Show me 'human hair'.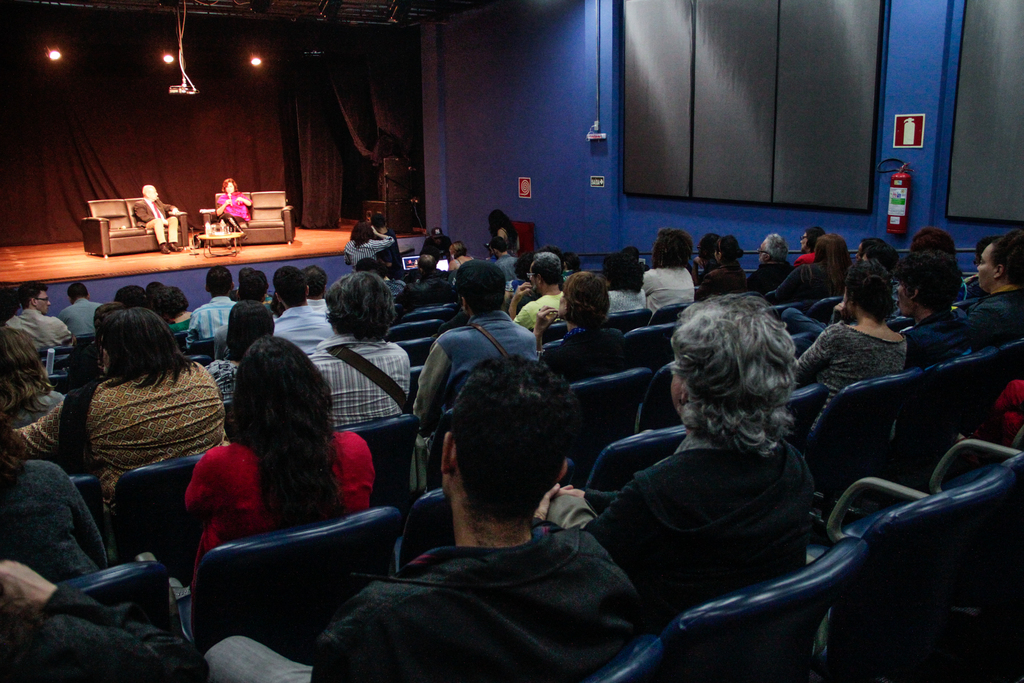
'human hair' is here: (x1=327, y1=274, x2=403, y2=343).
